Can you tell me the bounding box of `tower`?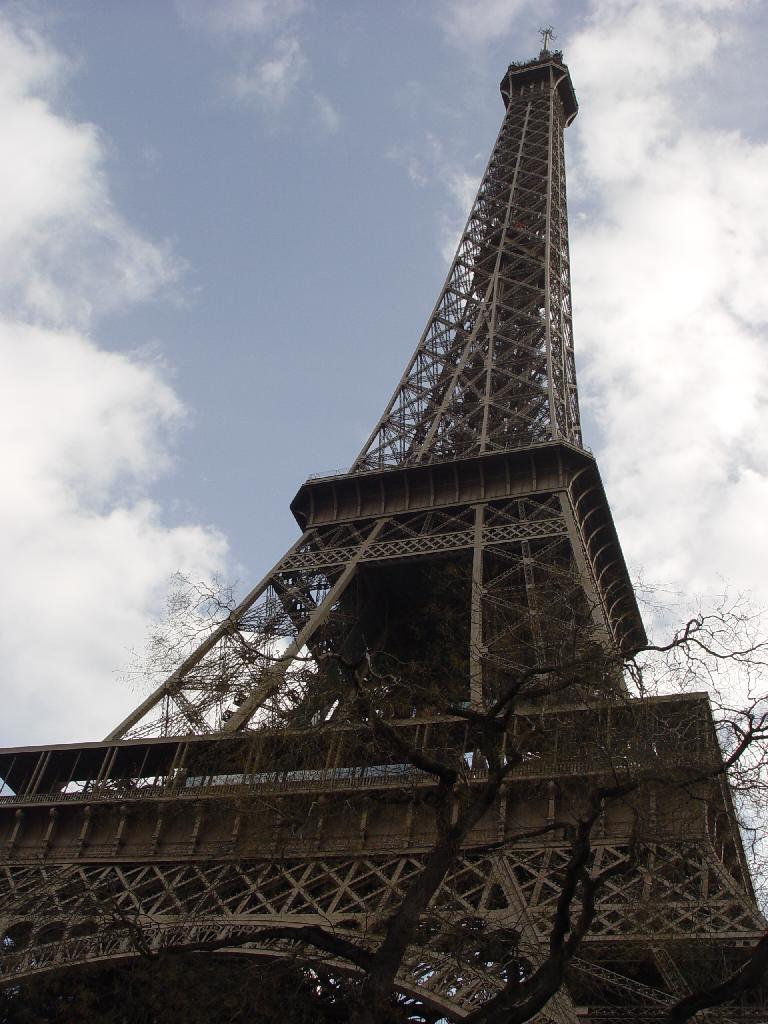
select_region(8, 33, 767, 1023).
